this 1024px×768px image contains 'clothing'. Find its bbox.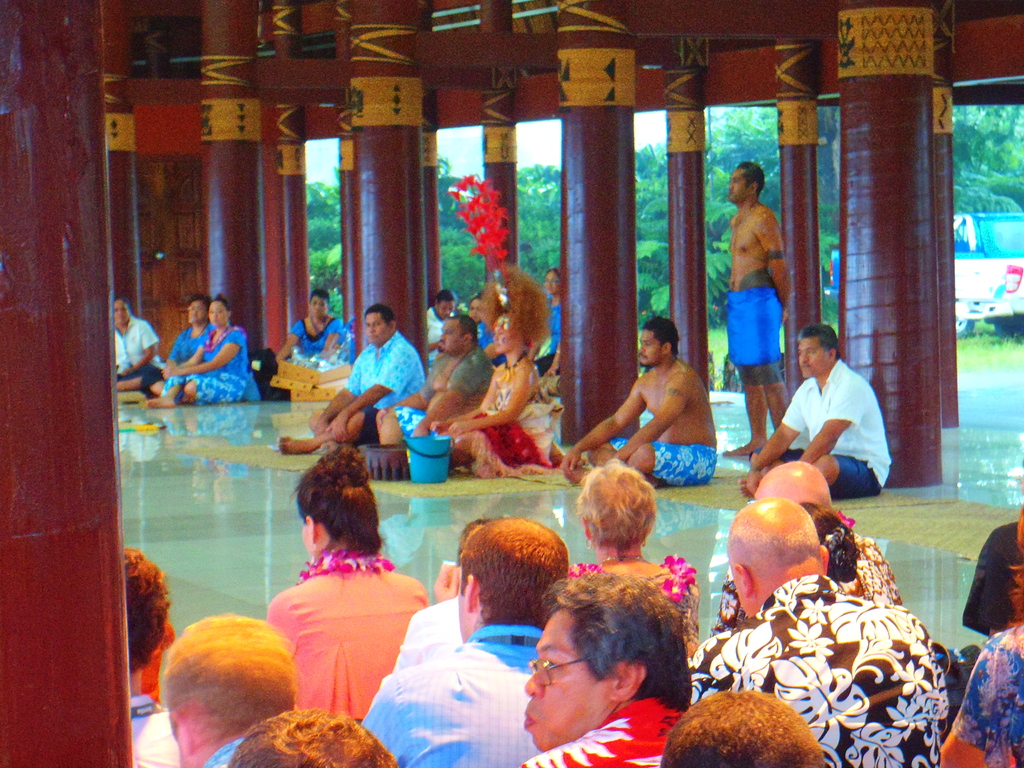
{"left": 100, "top": 299, "right": 161, "bottom": 393}.
